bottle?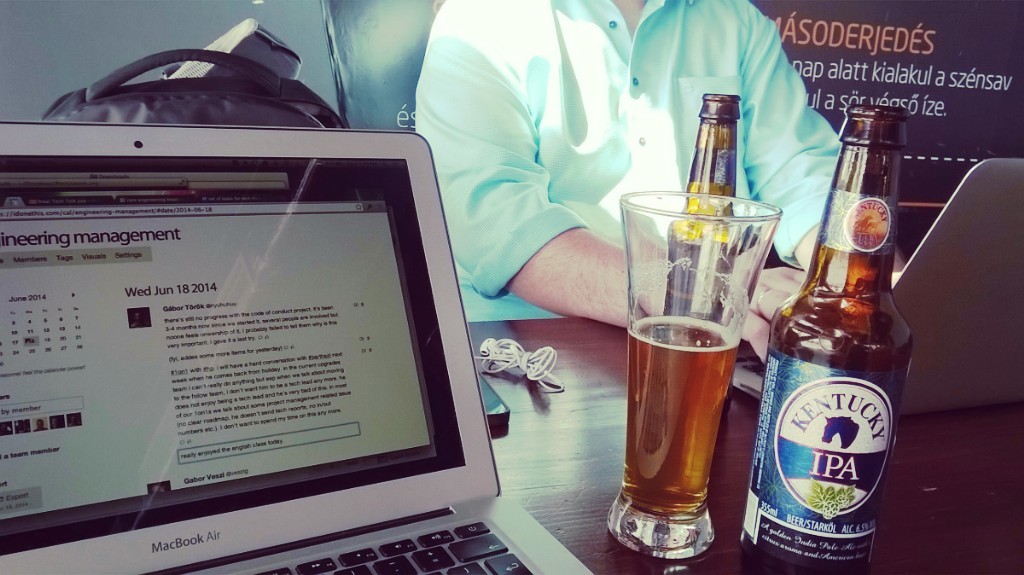
741, 96, 922, 574
